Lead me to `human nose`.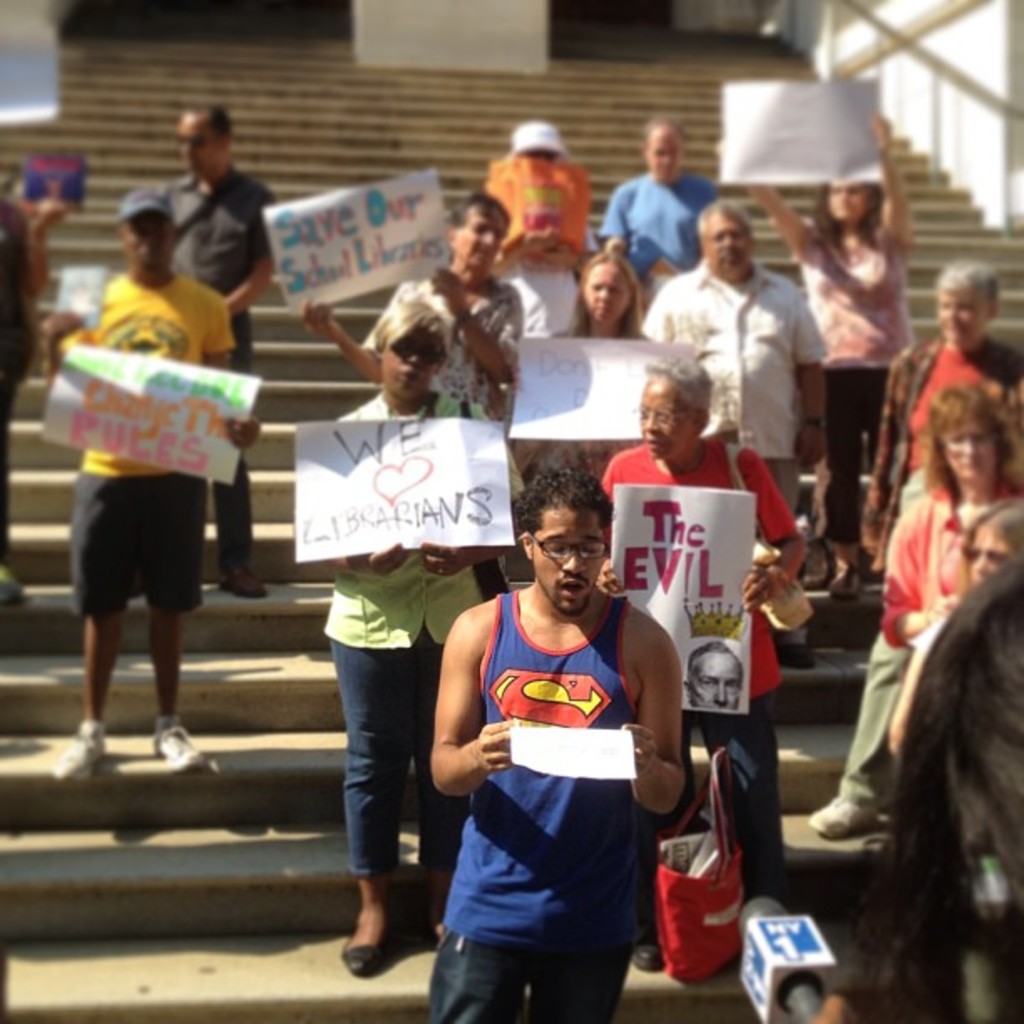
Lead to left=561, top=550, right=582, bottom=571.
